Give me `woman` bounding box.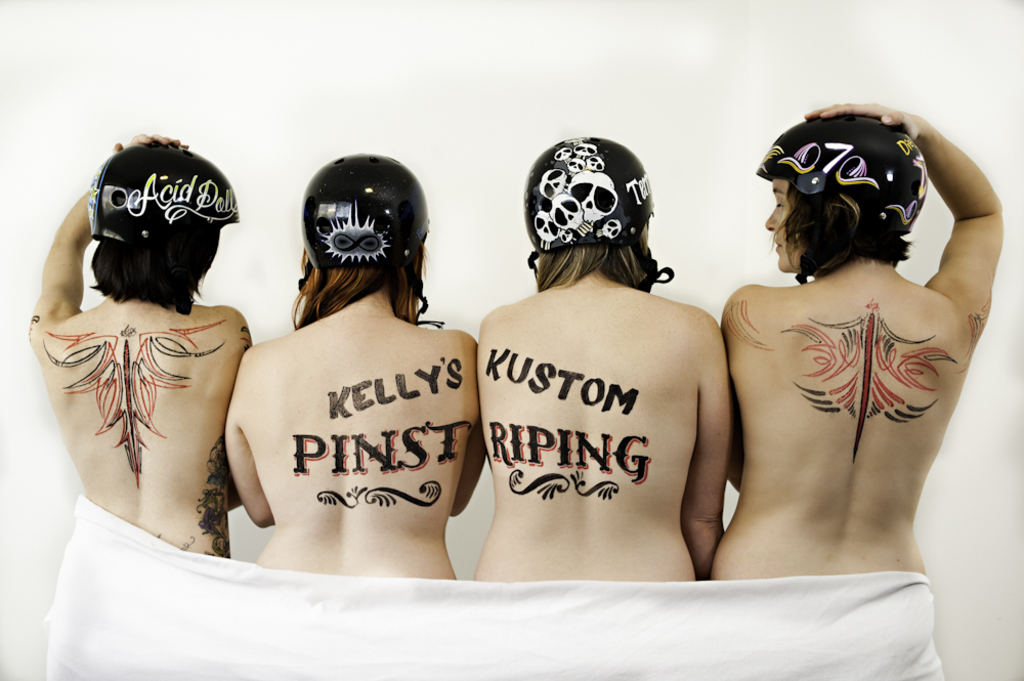
crop(220, 148, 482, 583).
